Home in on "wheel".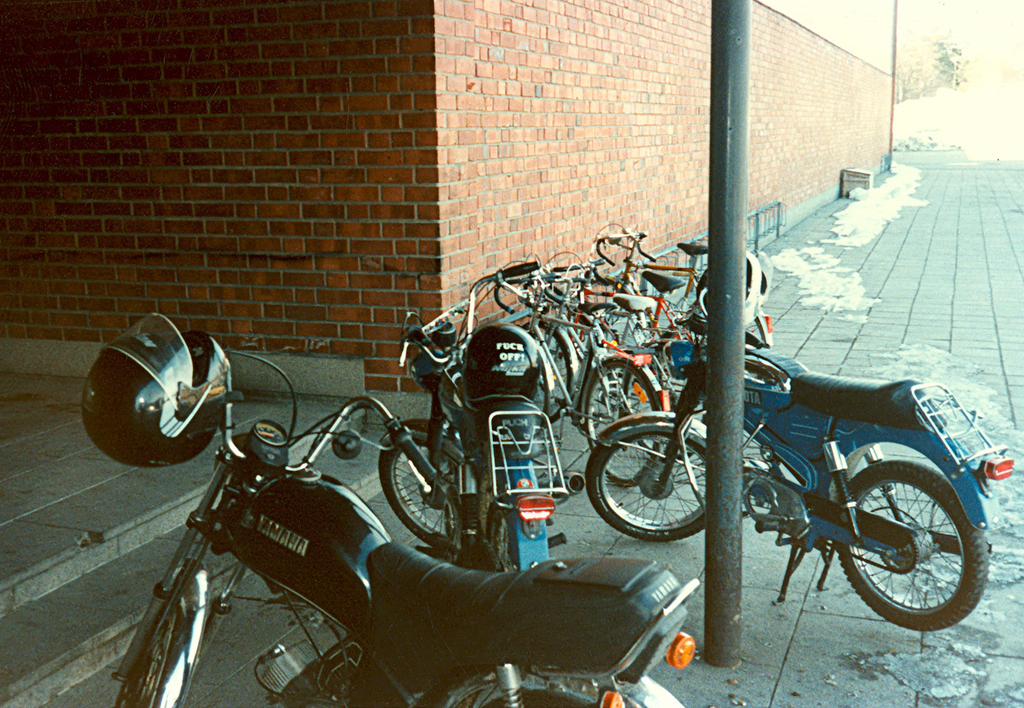
Homed in at crop(842, 460, 988, 634).
